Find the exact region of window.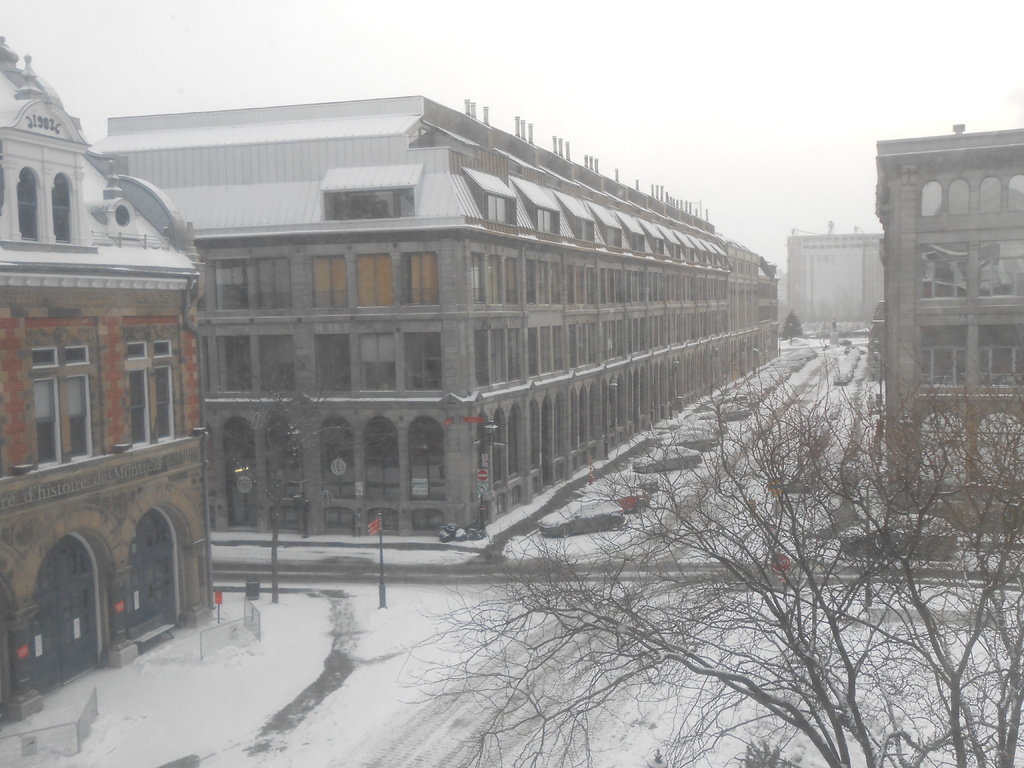
Exact region: Rect(321, 187, 415, 223).
